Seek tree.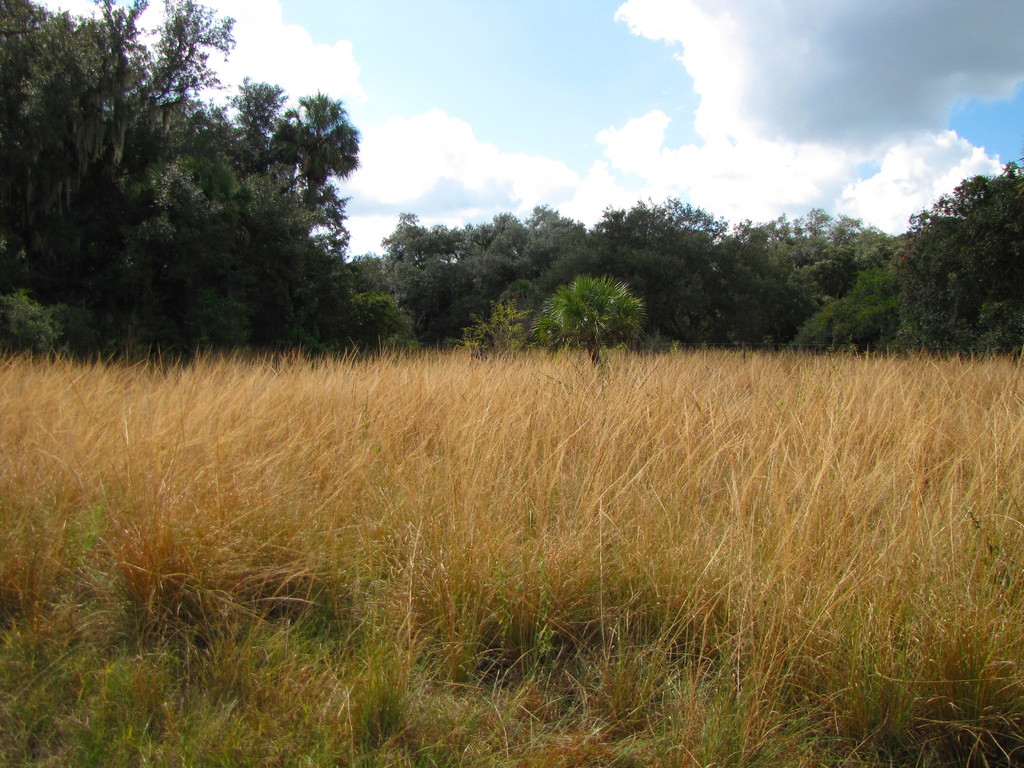
rect(789, 288, 888, 360).
